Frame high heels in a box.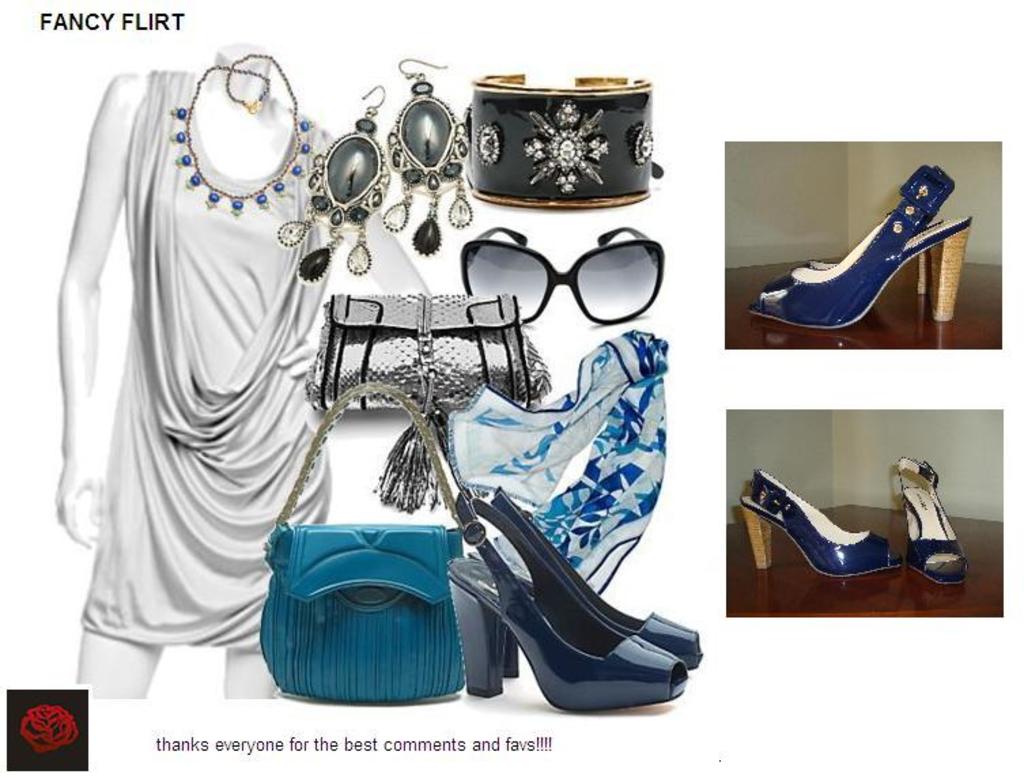
[x1=499, y1=491, x2=703, y2=679].
